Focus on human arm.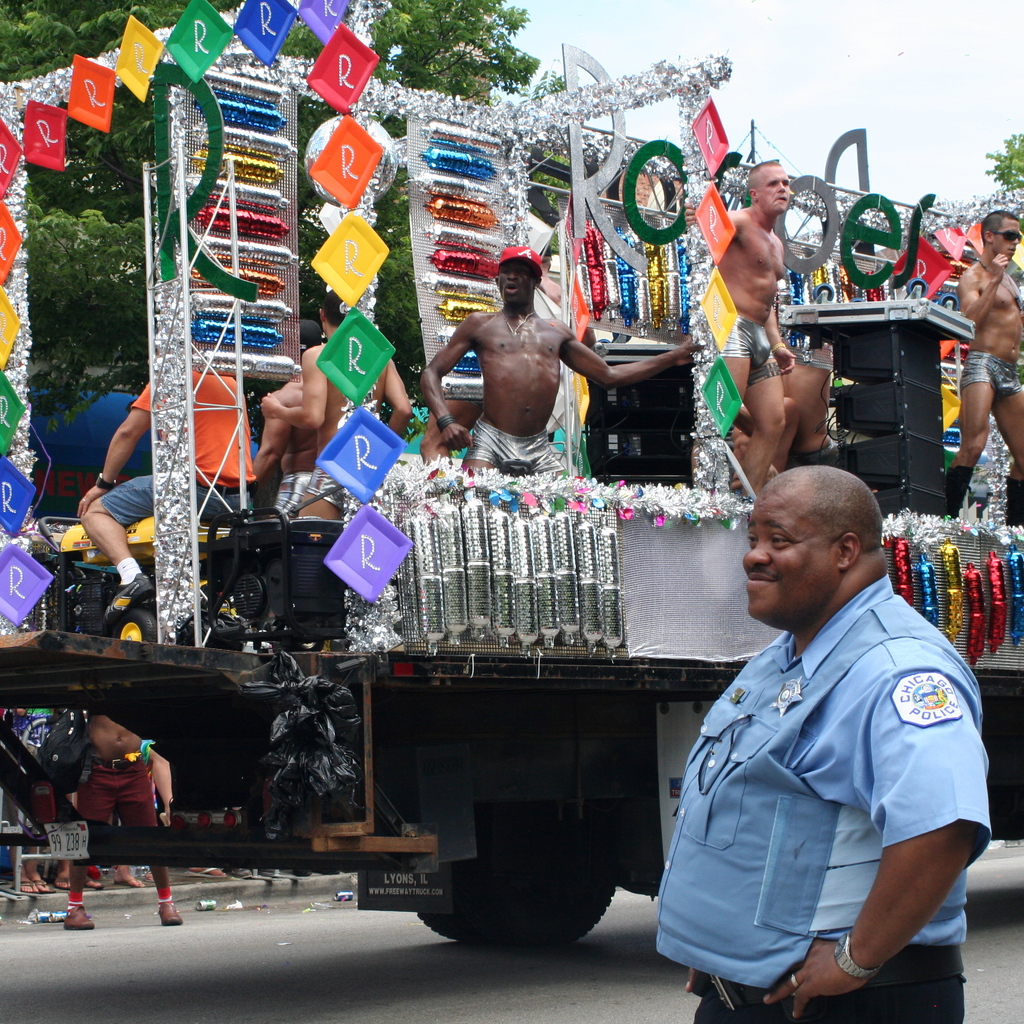
Focused at locate(554, 321, 704, 385).
